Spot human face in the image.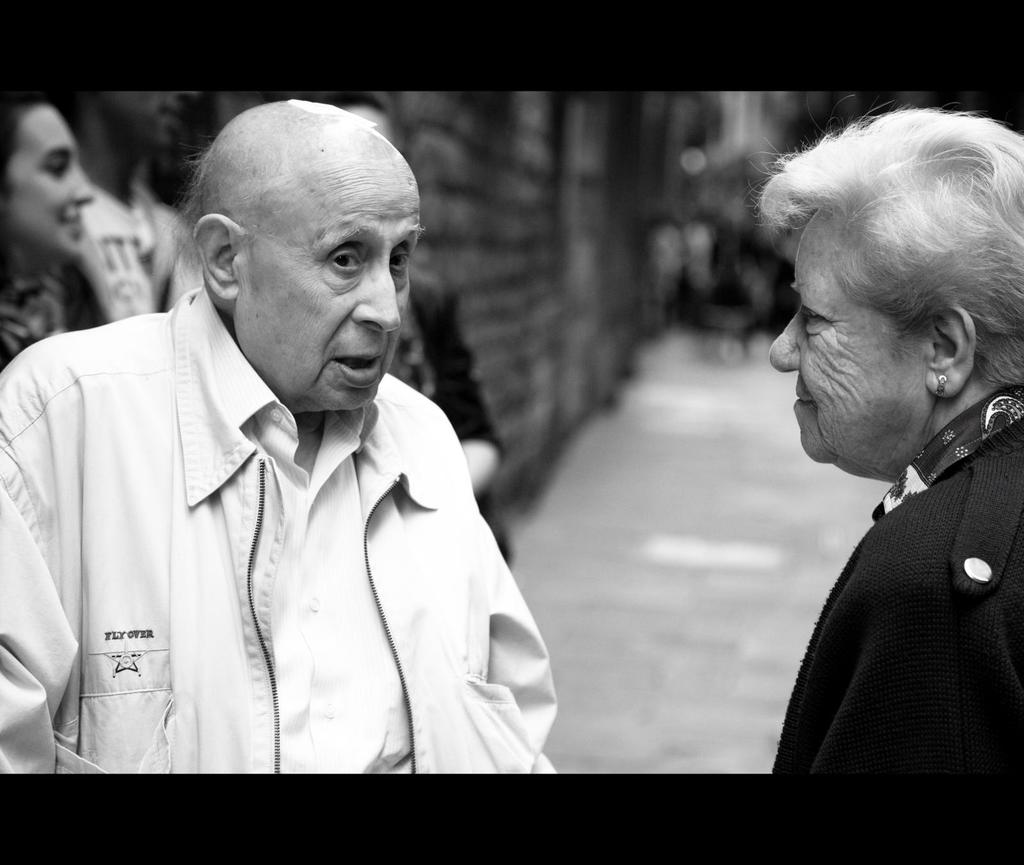
human face found at [771,213,938,482].
